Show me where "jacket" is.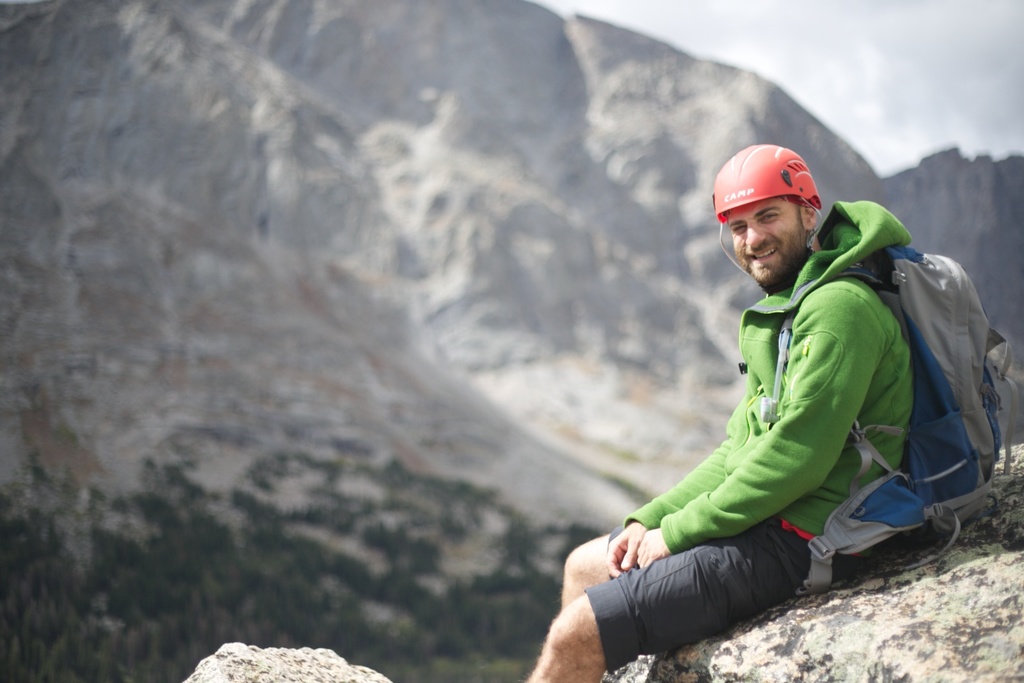
"jacket" is at [597, 171, 986, 619].
